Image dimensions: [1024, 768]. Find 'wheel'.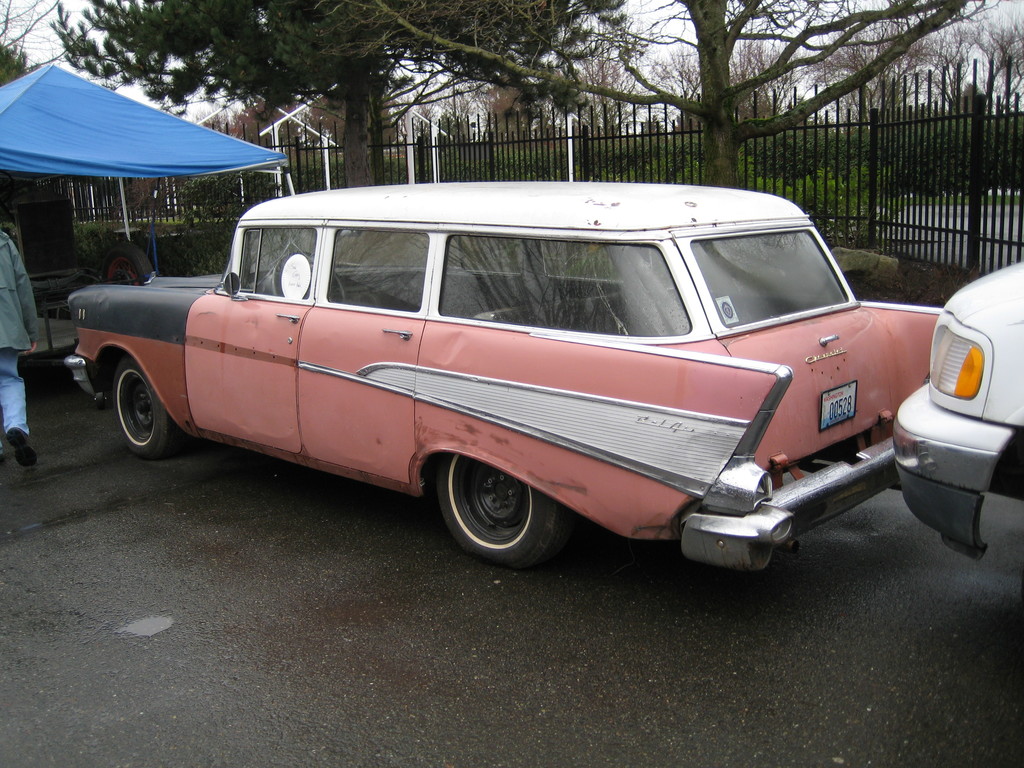
115, 371, 169, 452.
